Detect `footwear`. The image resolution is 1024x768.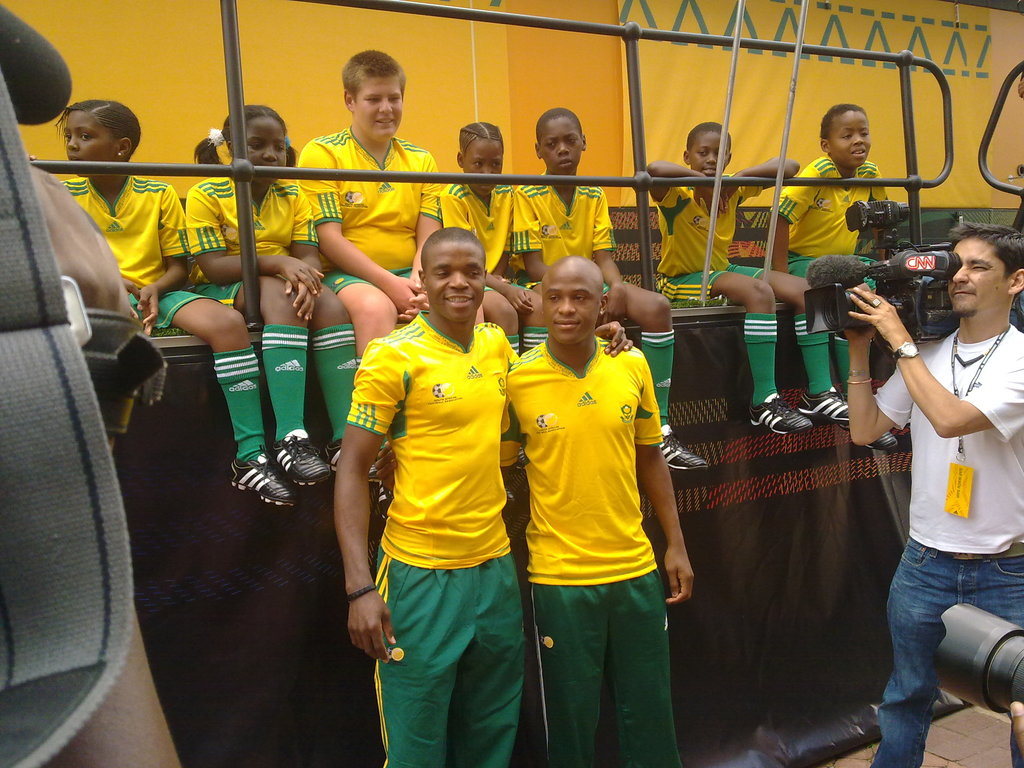
region(748, 390, 810, 438).
